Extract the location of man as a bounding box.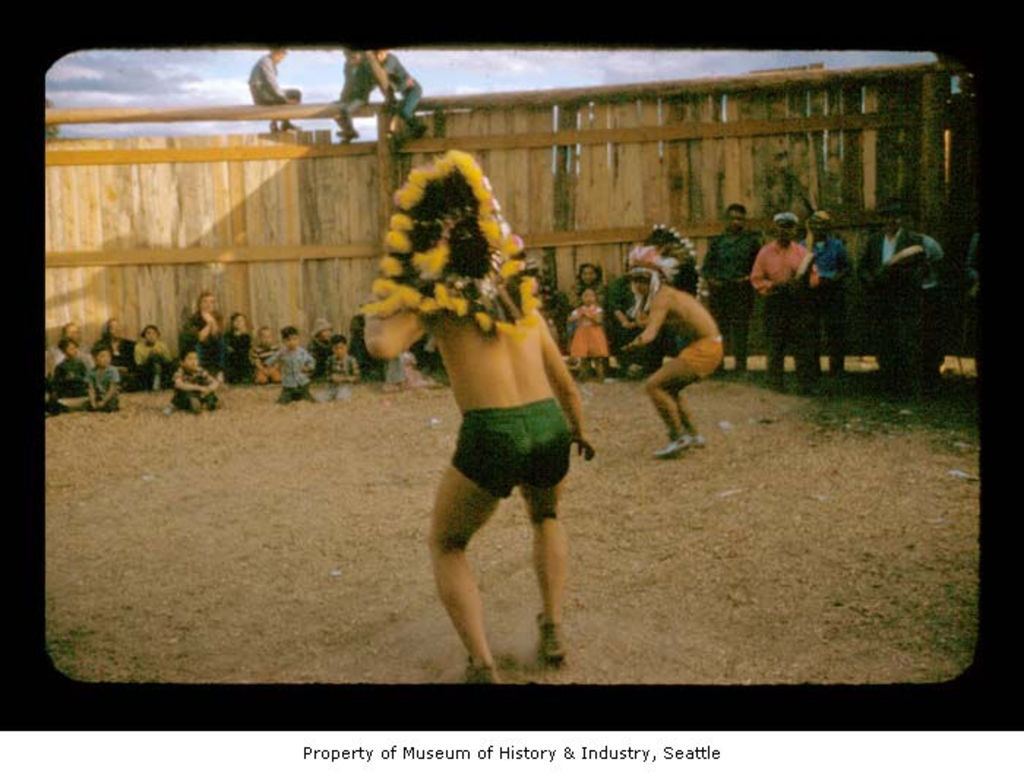
(358,155,598,689).
